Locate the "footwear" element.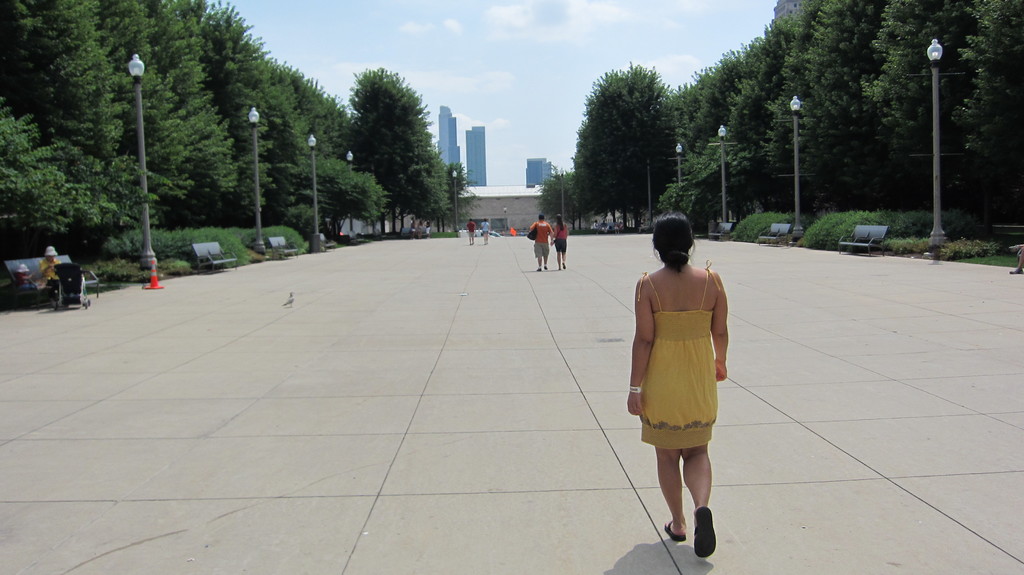
Element bbox: [x1=556, y1=267, x2=560, y2=271].
